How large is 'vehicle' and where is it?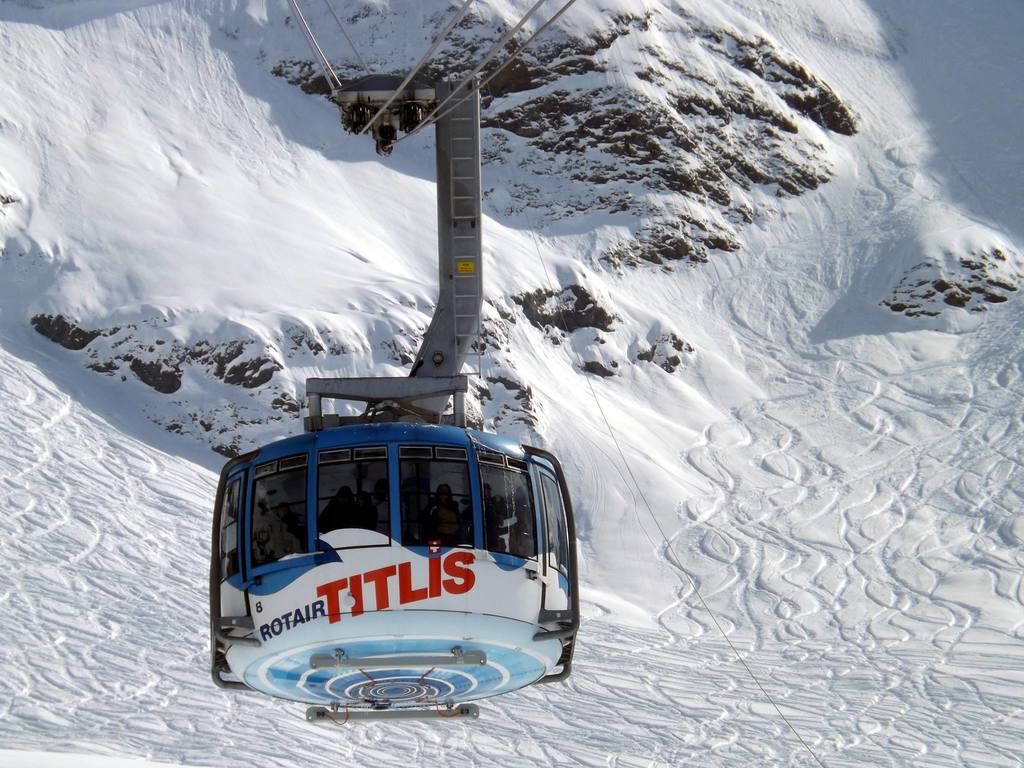
Bounding box: region(211, 69, 582, 724).
